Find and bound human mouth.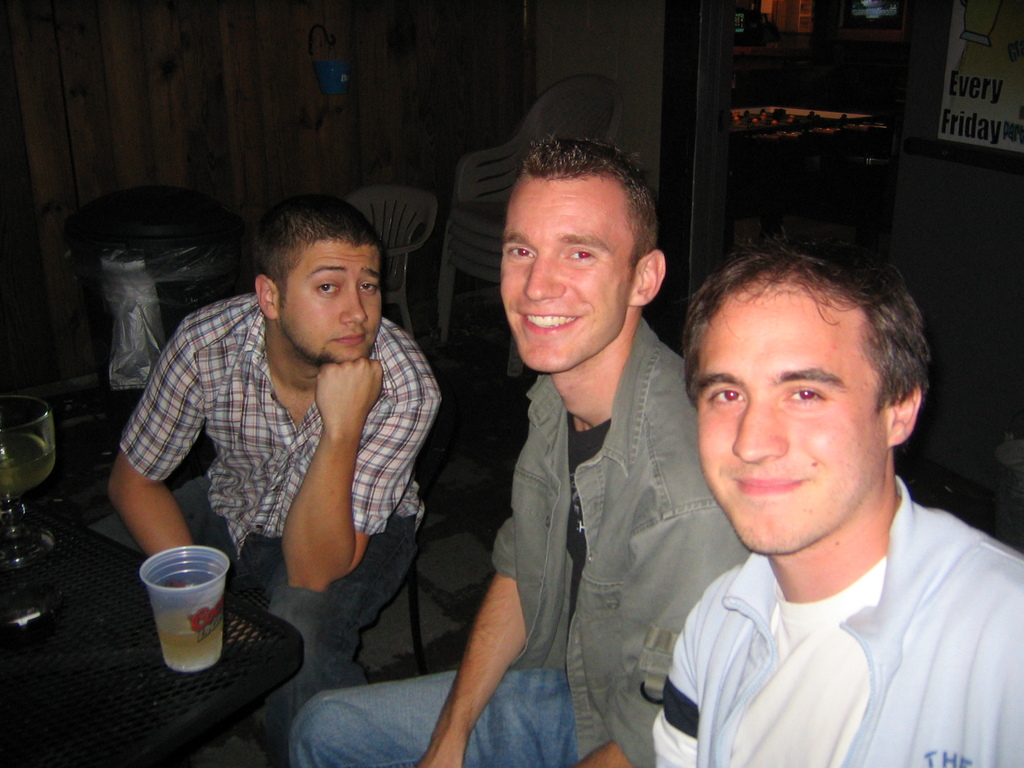
Bound: <box>736,479,807,494</box>.
